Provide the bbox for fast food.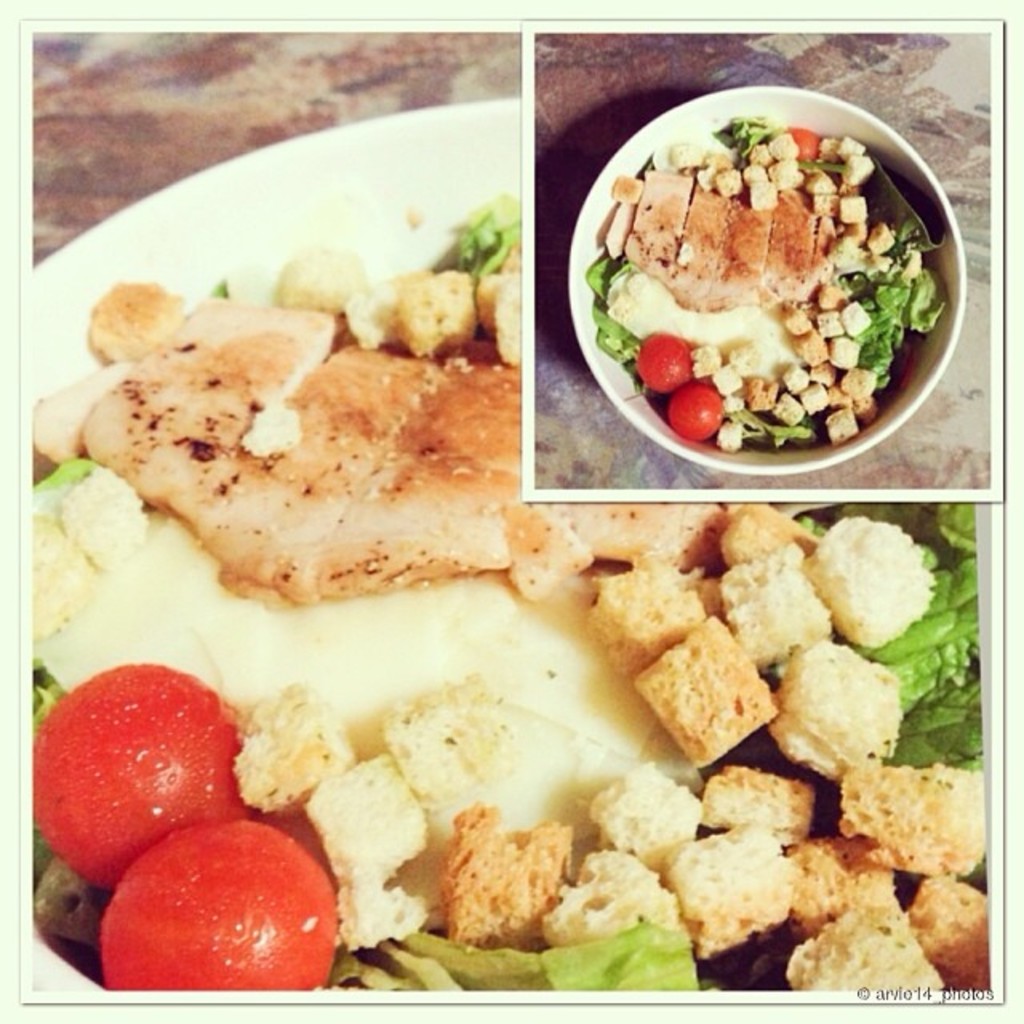
<region>590, 133, 946, 453</region>.
